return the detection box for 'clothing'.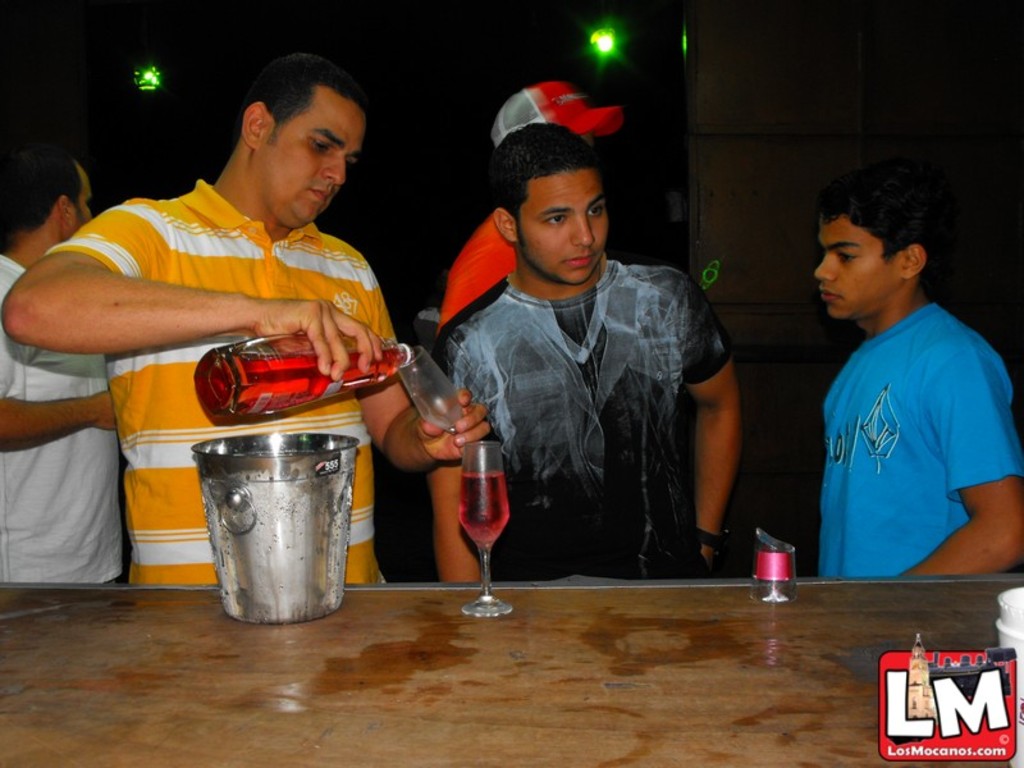
{"x1": 439, "y1": 206, "x2": 520, "y2": 324}.
